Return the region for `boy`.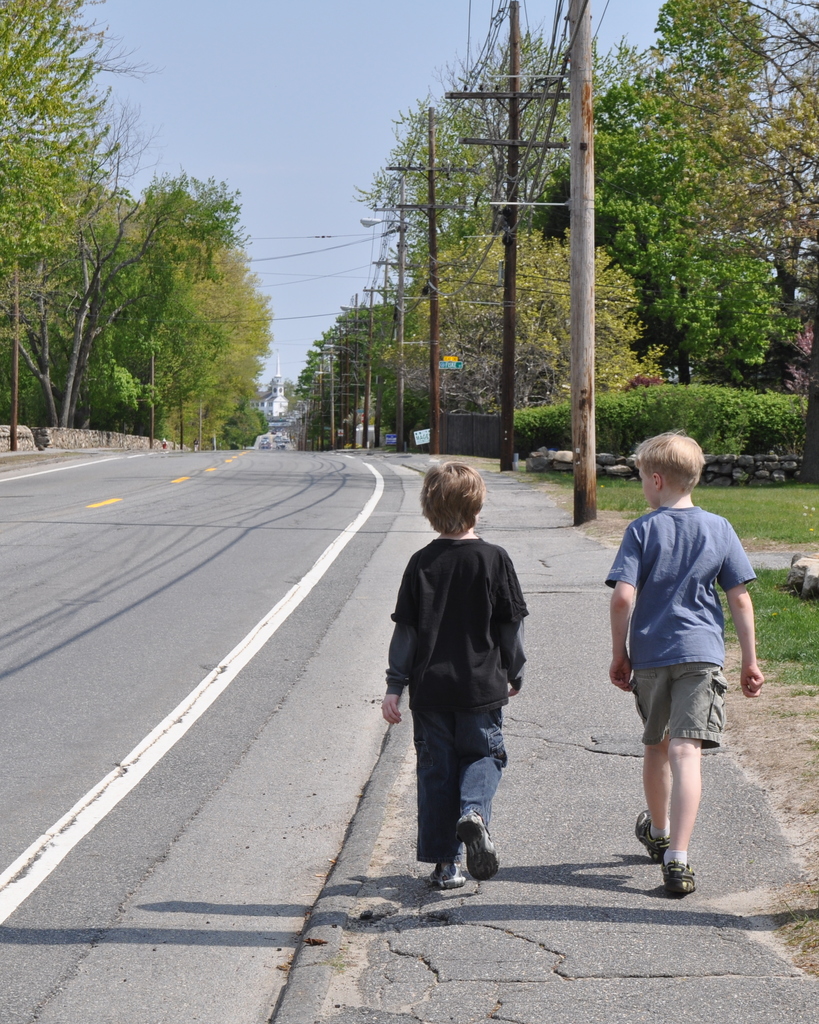
left=383, top=463, right=525, bottom=890.
